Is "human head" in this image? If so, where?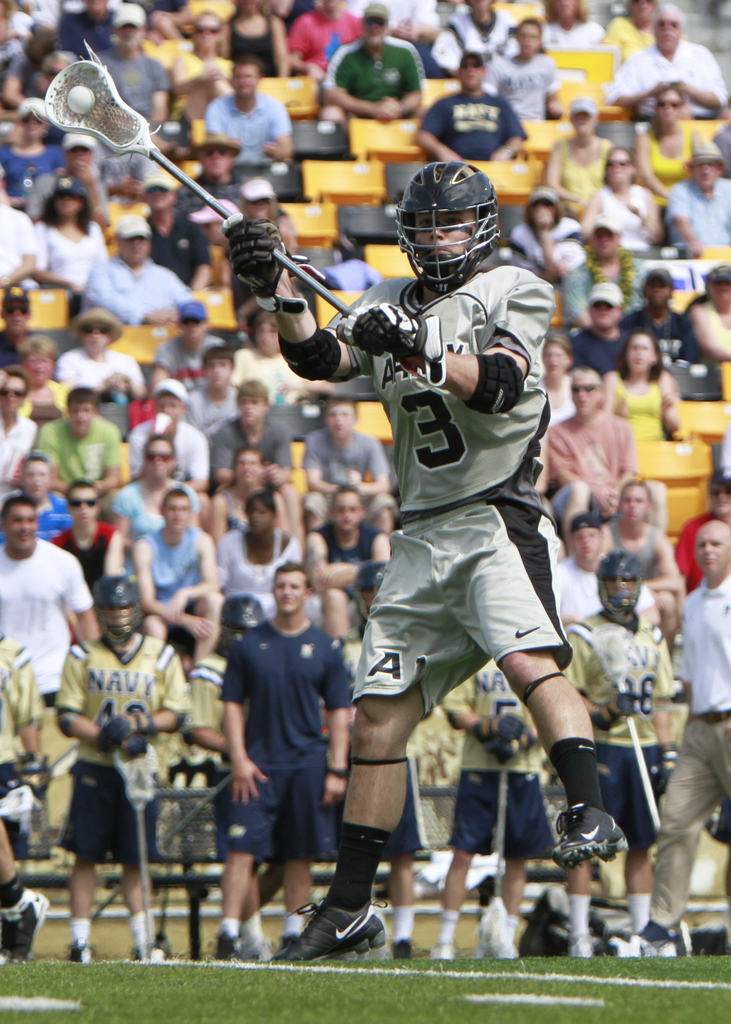
Yes, at {"left": 693, "top": 520, "right": 730, "bottom": 575}.
